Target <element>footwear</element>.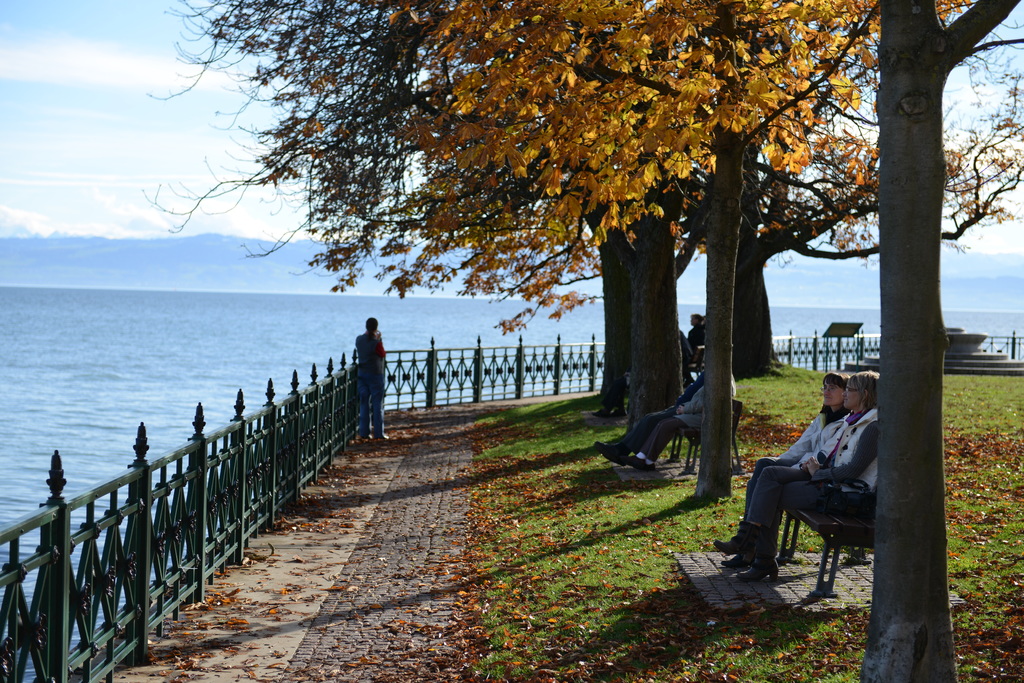
Target region: crop(603, 443, 632, 470).
